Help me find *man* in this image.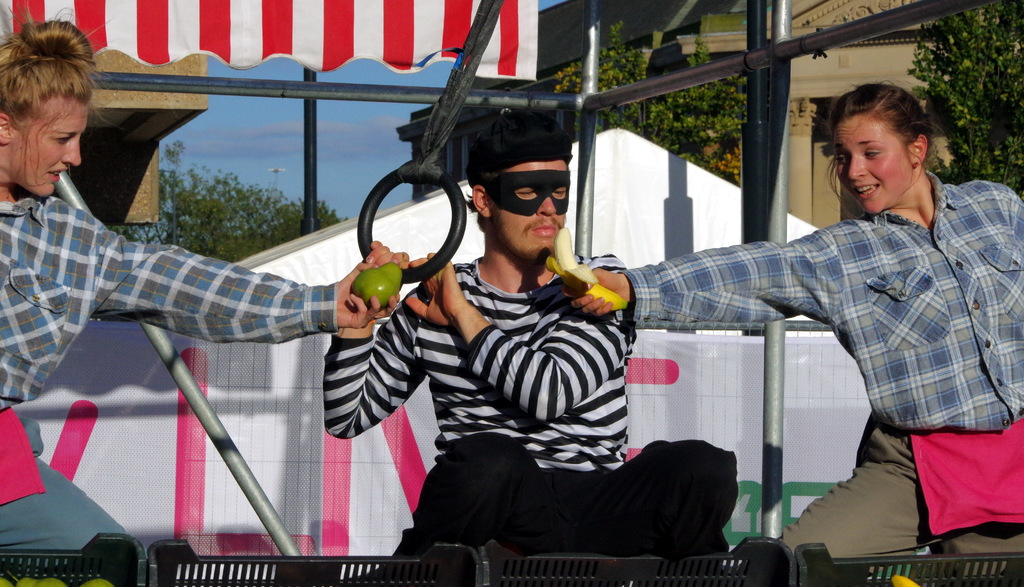
Found it: Rect(308, 100, 749, 586).
